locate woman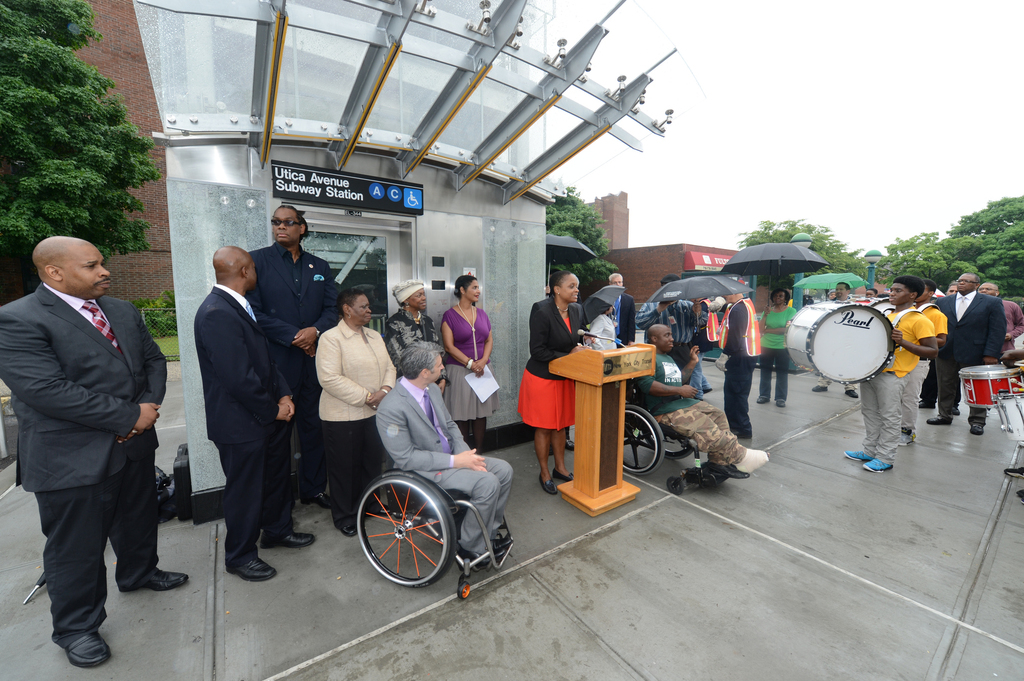
<box>382,282,445,381</box>
